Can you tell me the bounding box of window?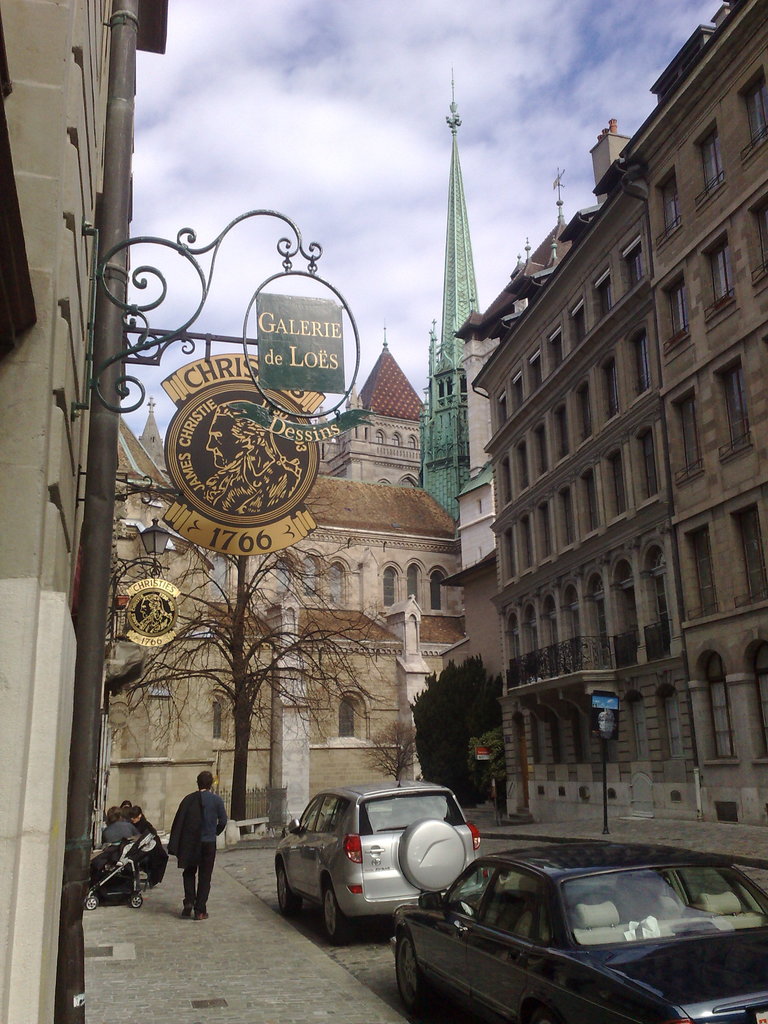
{"left": 533, "top": 498, "right": 551, "bottom": 572}.
